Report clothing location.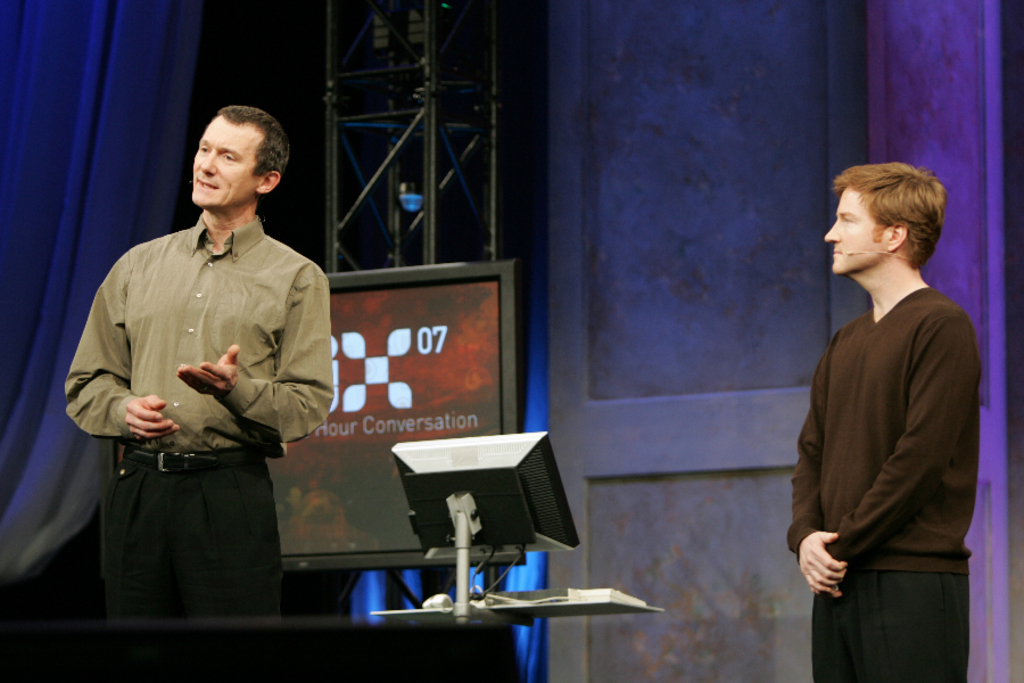
Report: bbox=[792, 213, 983, 665].
